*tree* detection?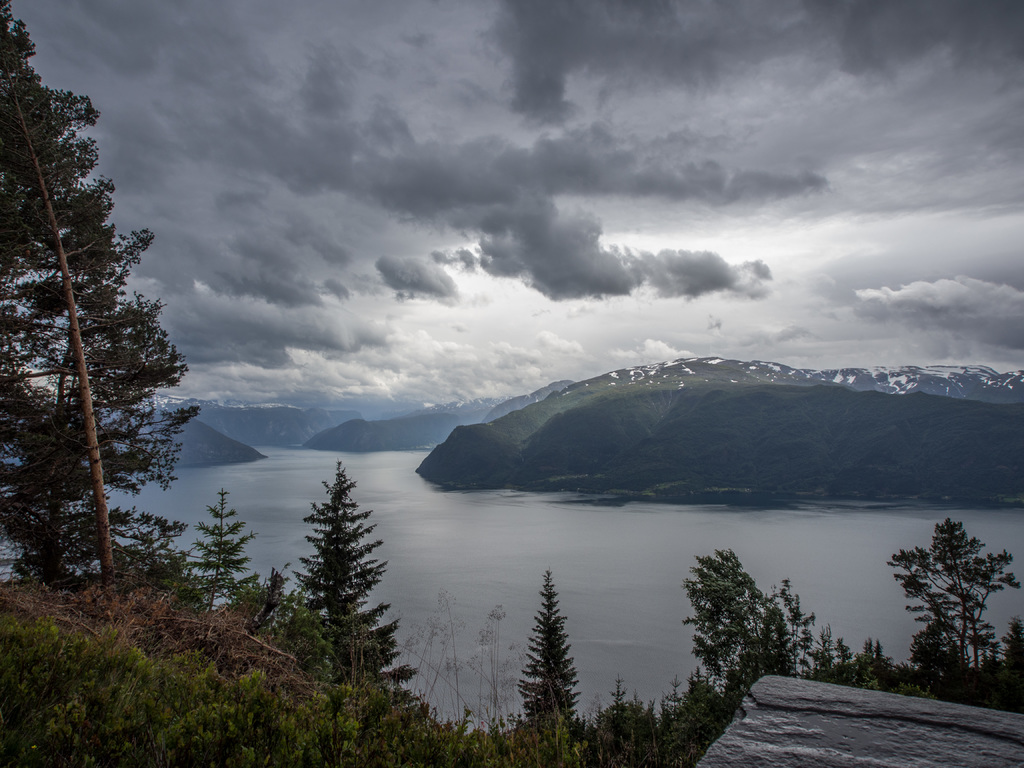
l=290, t=456, r=417, b=694
